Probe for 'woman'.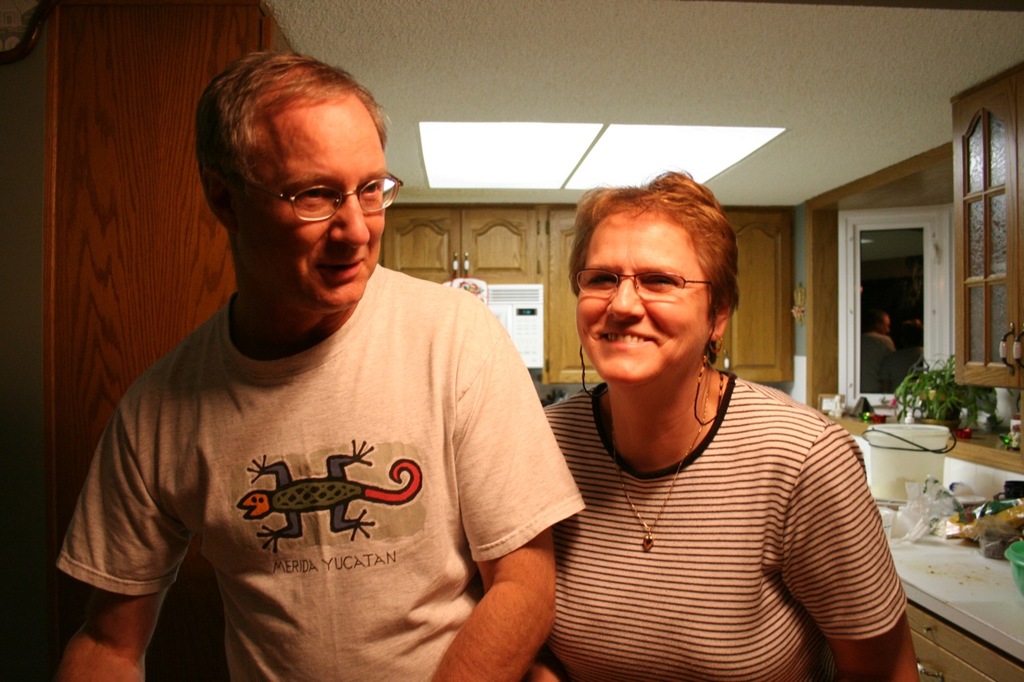
Probe result: select_region(540, 168, 920, 681).
